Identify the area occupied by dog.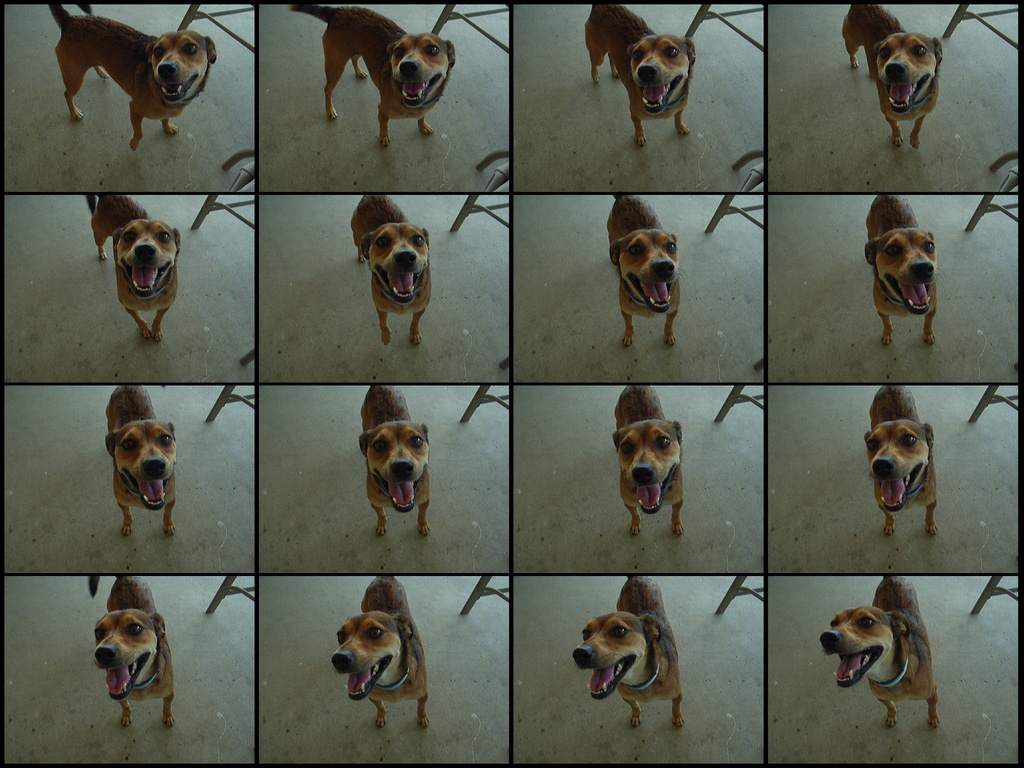
Area: crop(361, 385, 432, 536).
